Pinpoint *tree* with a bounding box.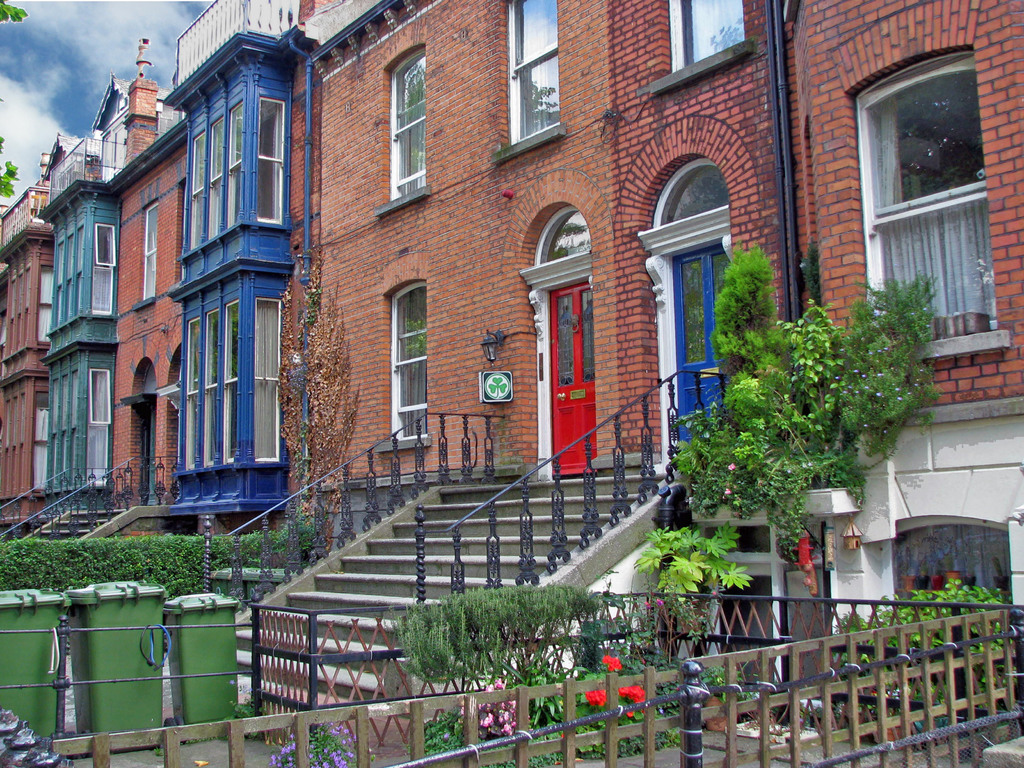
<box>654,249,950,559</box>.
